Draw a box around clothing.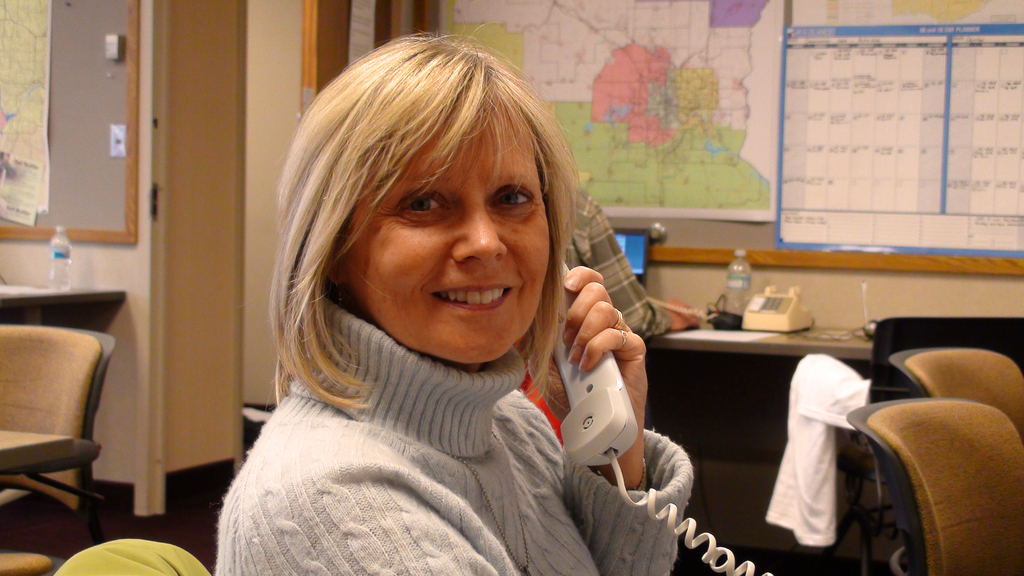
(left=561, top=182, right=671, bottom=340).
